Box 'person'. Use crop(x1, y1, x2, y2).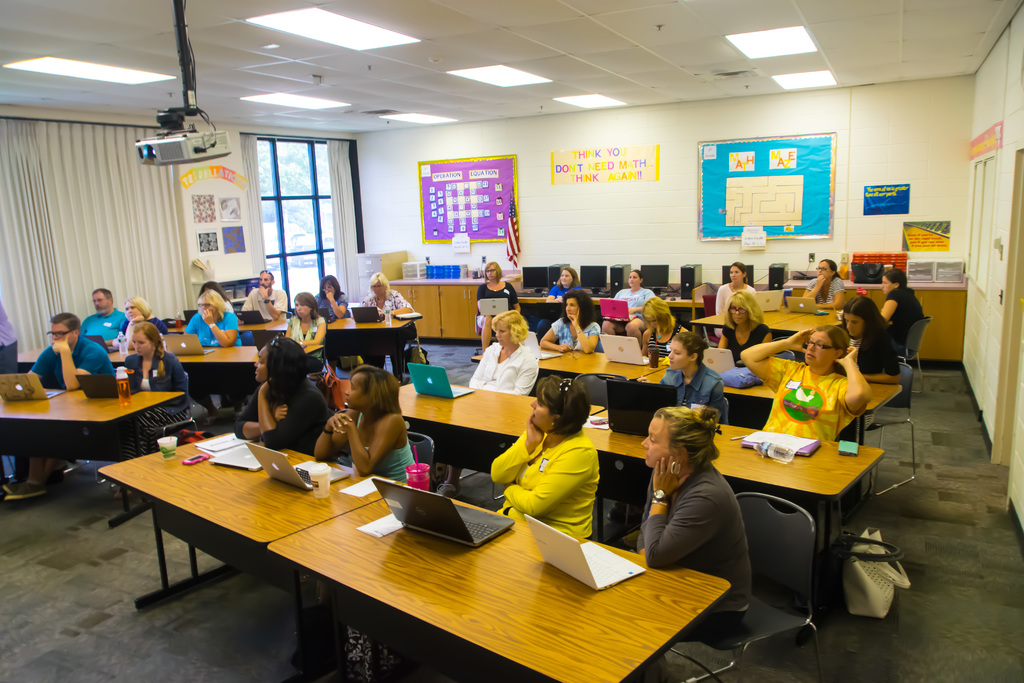
crop(837, 293, 904, 370).
